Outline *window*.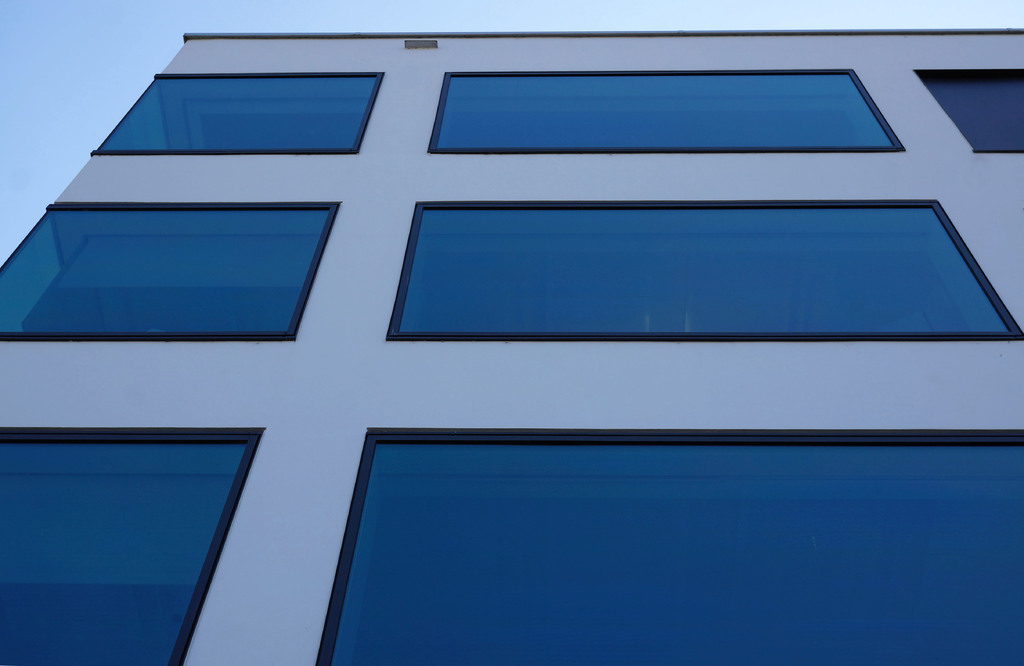
Outline: <bbox>315, 427, 1023, 665</bbox>.
